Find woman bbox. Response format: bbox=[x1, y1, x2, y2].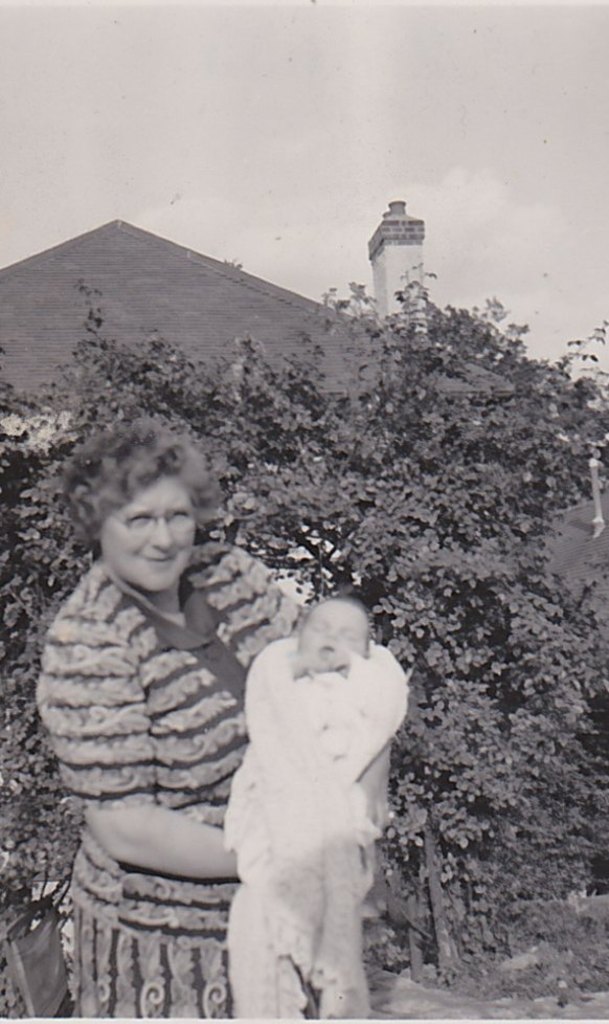
bbox=[42, 394, 320, 1018].
